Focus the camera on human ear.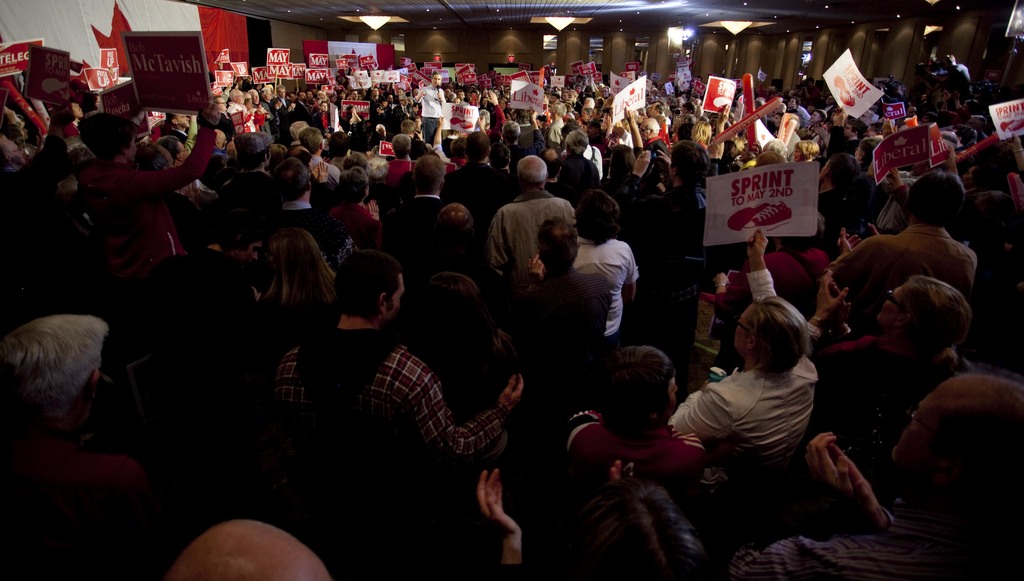
Focus region: left=893, top=311, right=911, bottom=328.
